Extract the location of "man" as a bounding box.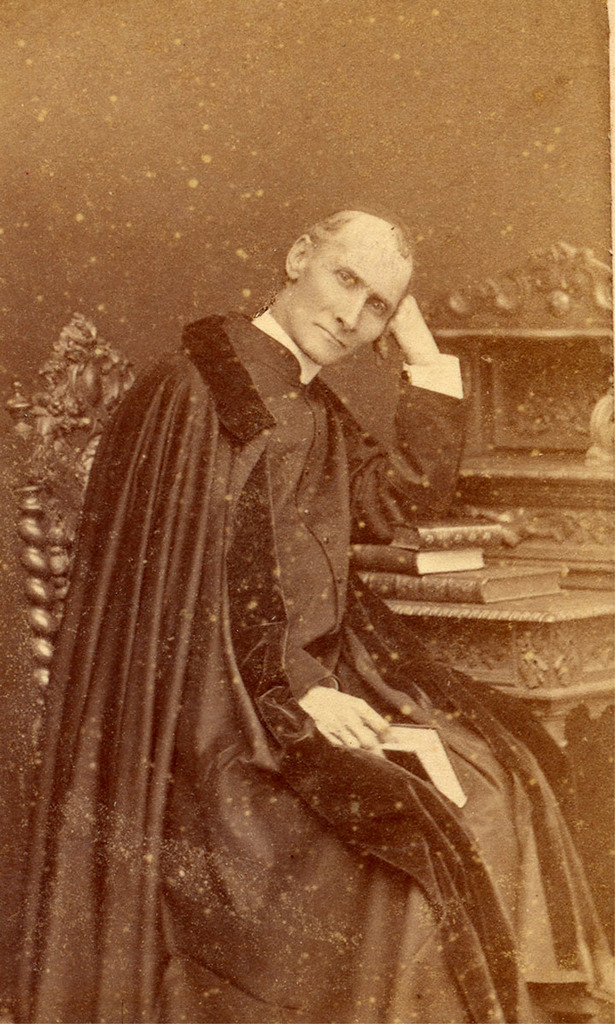
crop(40, 190, 556, 980).
